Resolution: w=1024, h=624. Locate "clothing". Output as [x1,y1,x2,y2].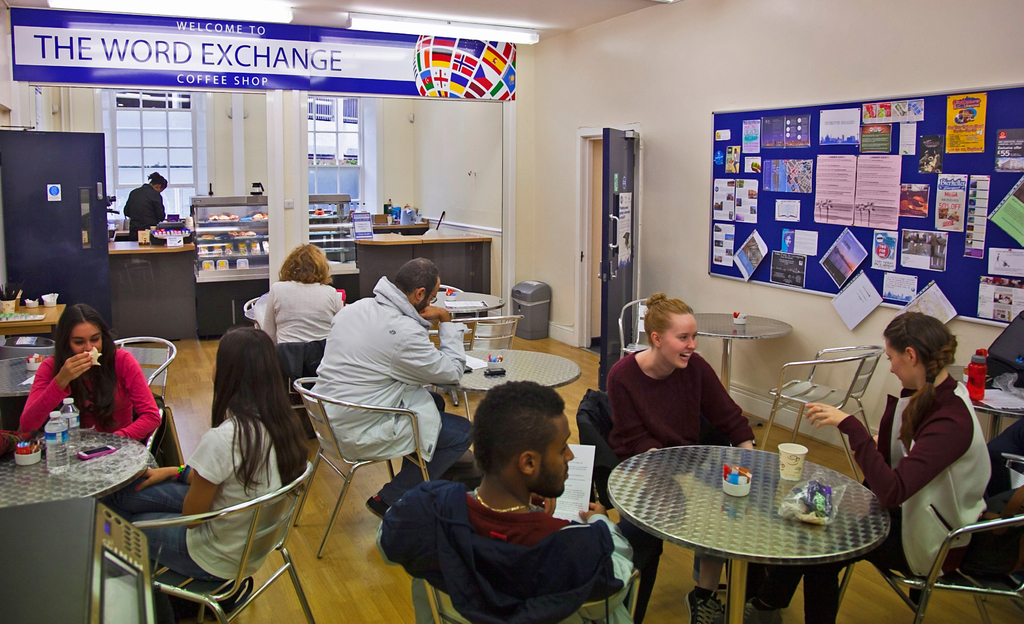
[122,178,172,237].
